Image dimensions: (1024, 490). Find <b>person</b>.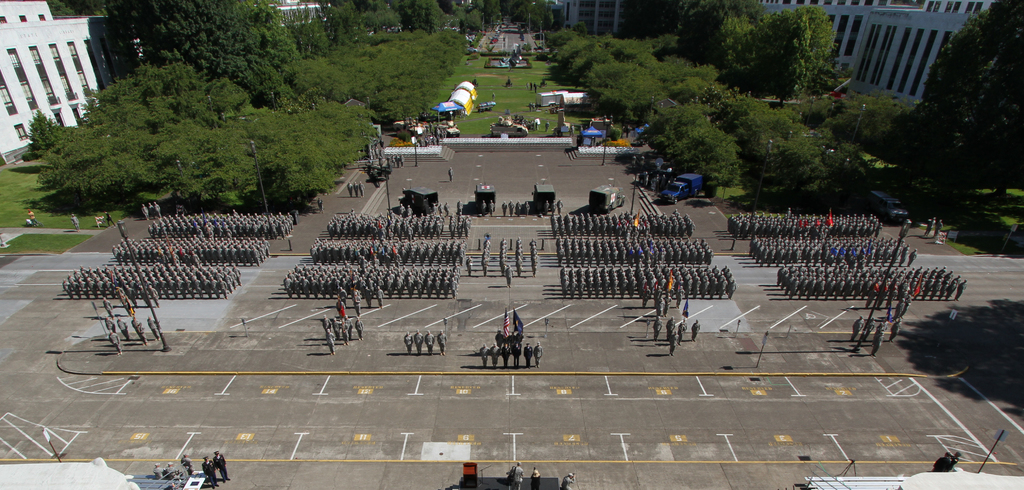
<region>447, 165, 454, 181</region>.
